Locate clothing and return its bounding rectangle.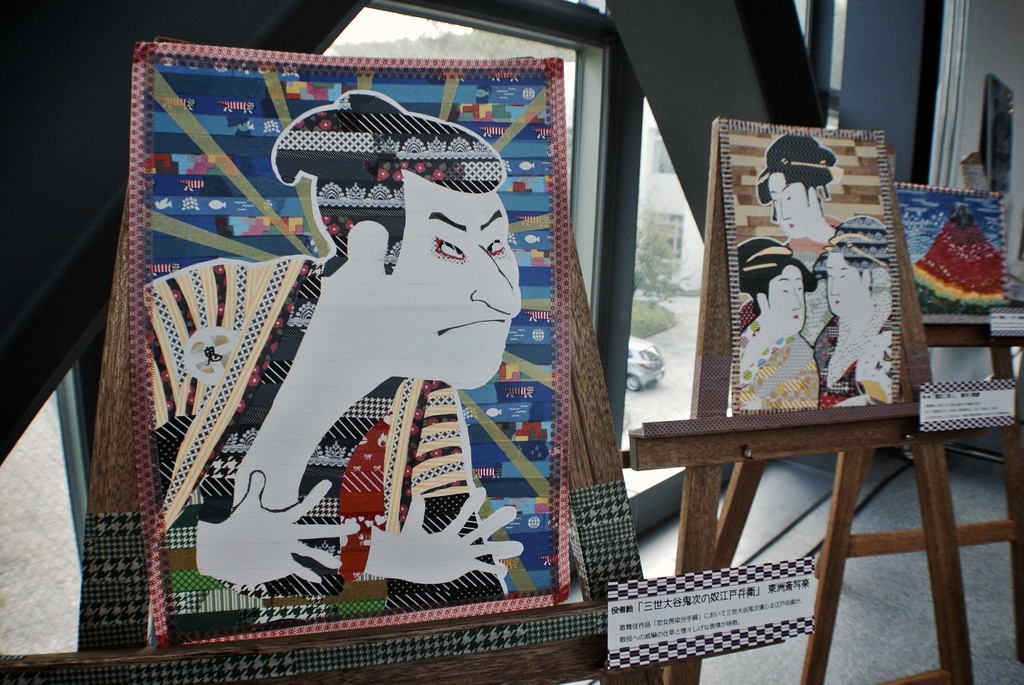
803, 314, 906, 407.
